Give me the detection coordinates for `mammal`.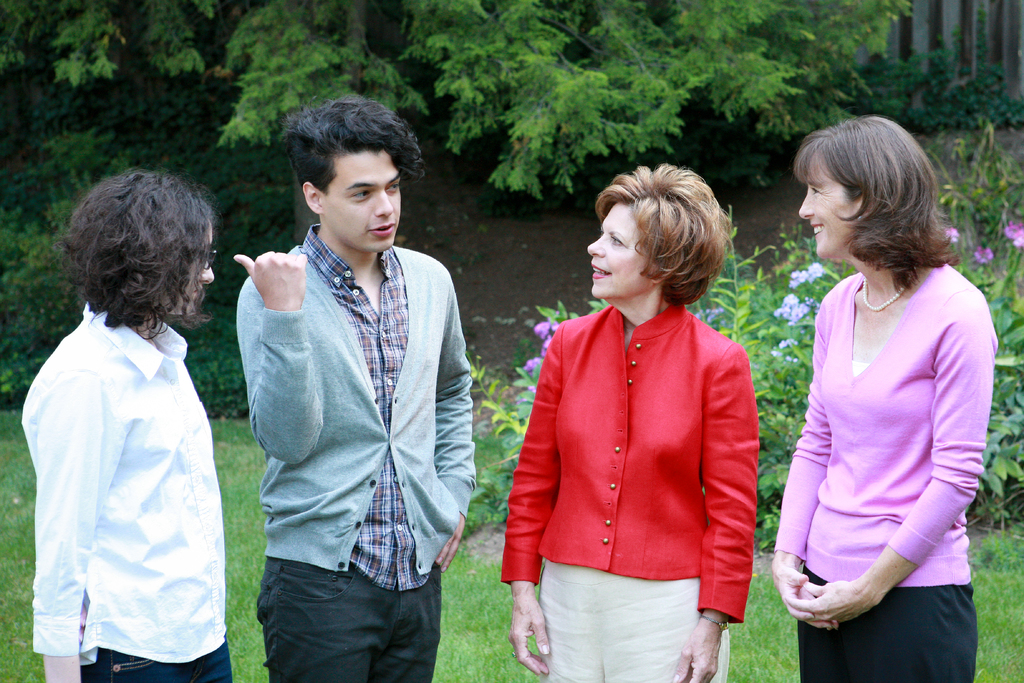
rect(232, 91, 471, 682).
